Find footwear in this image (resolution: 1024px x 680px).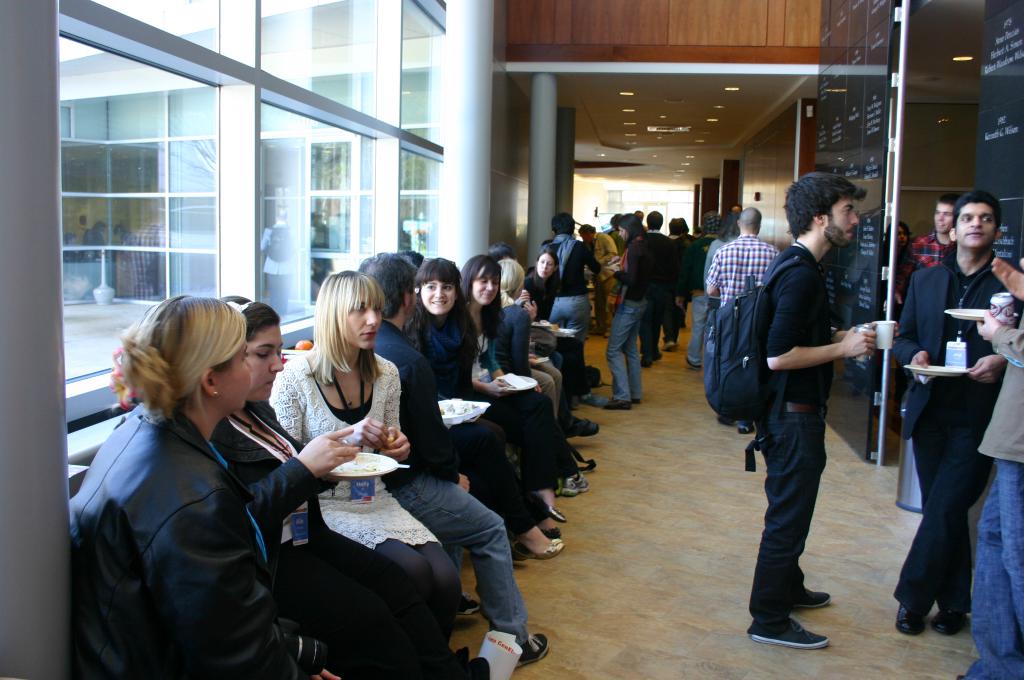
[662,341,675,345].
